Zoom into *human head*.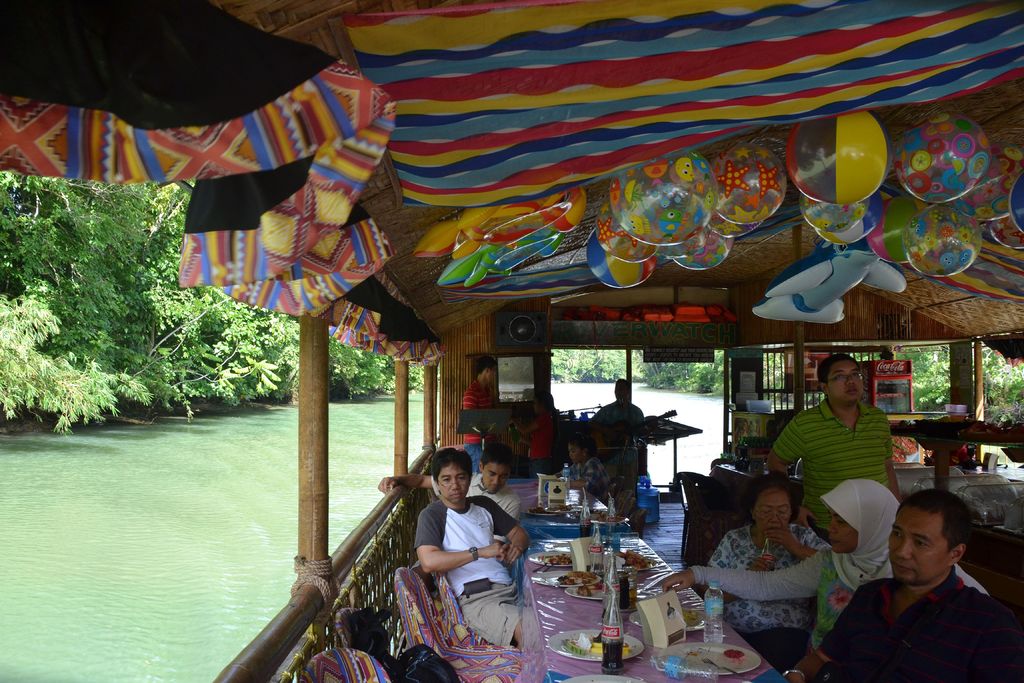
Zoom target: bbox=(615, 381, 630, 401).
